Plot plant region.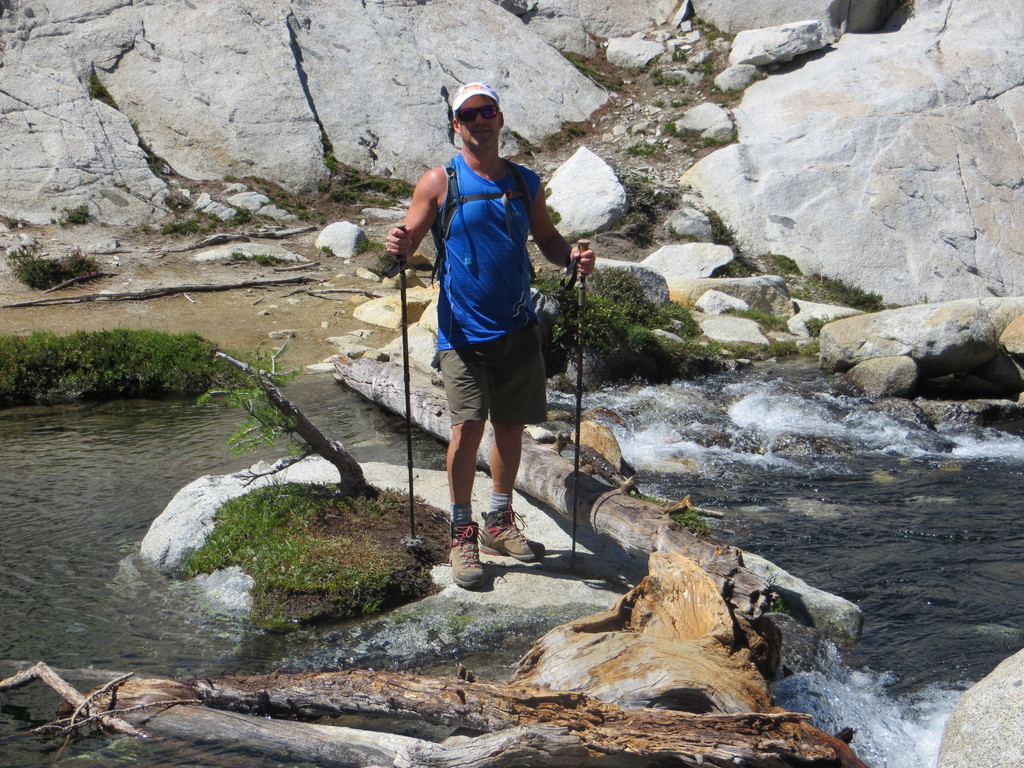
Plotted at <region>677, 231, 696, 241</region>.
